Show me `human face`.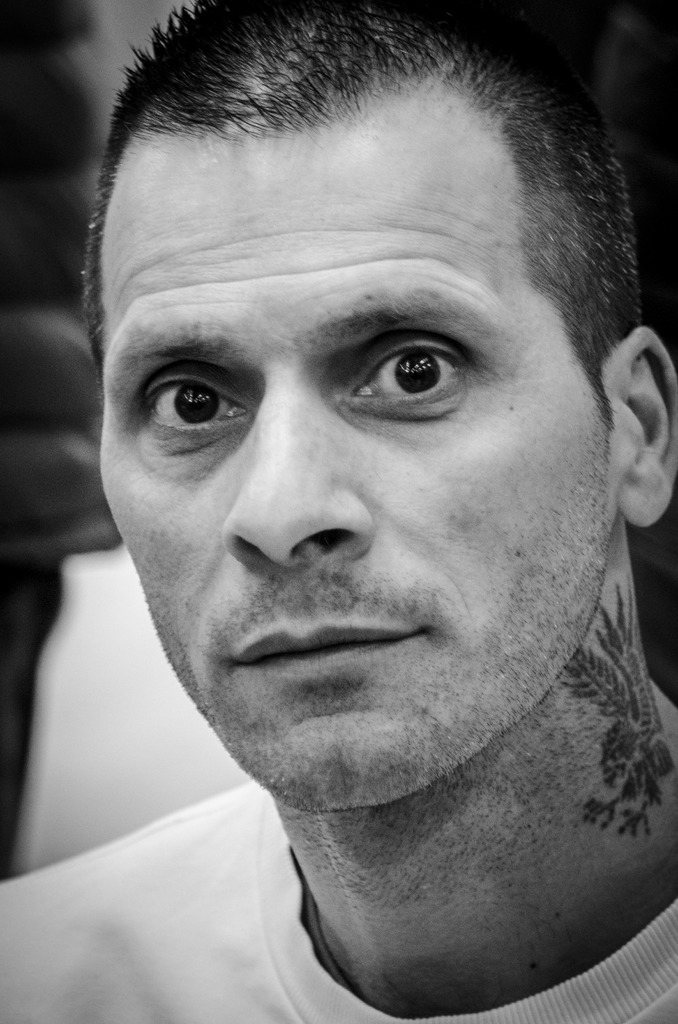
`human face` is here: bbox(102, 99, 627, 813).
